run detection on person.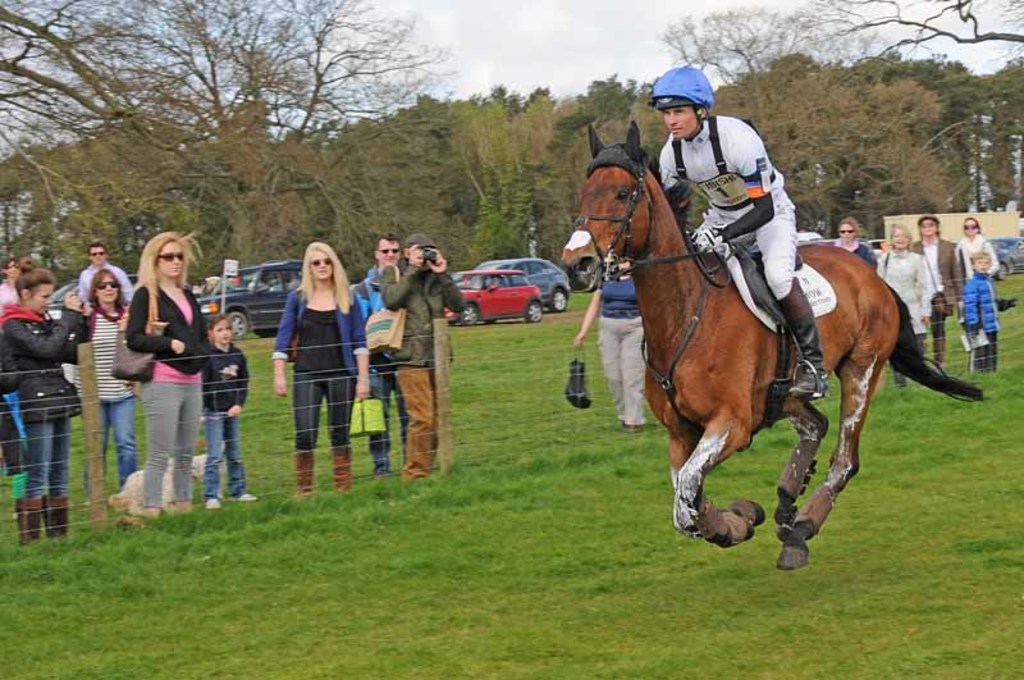
Result: left=954, top=214, right=998, bottom=359.
